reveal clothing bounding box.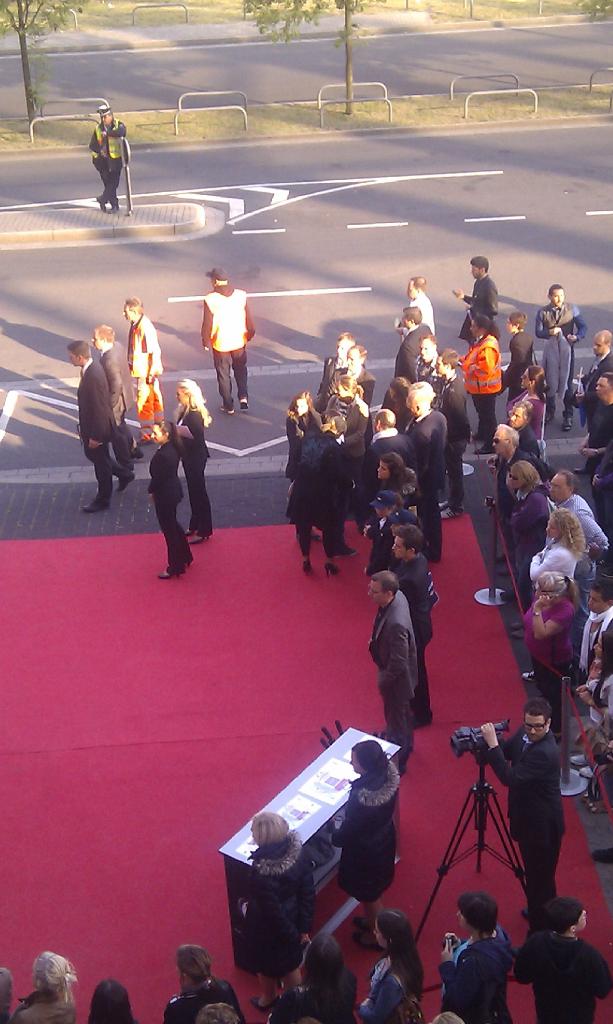
Revealed: crop(371, 583, 422, 762).
